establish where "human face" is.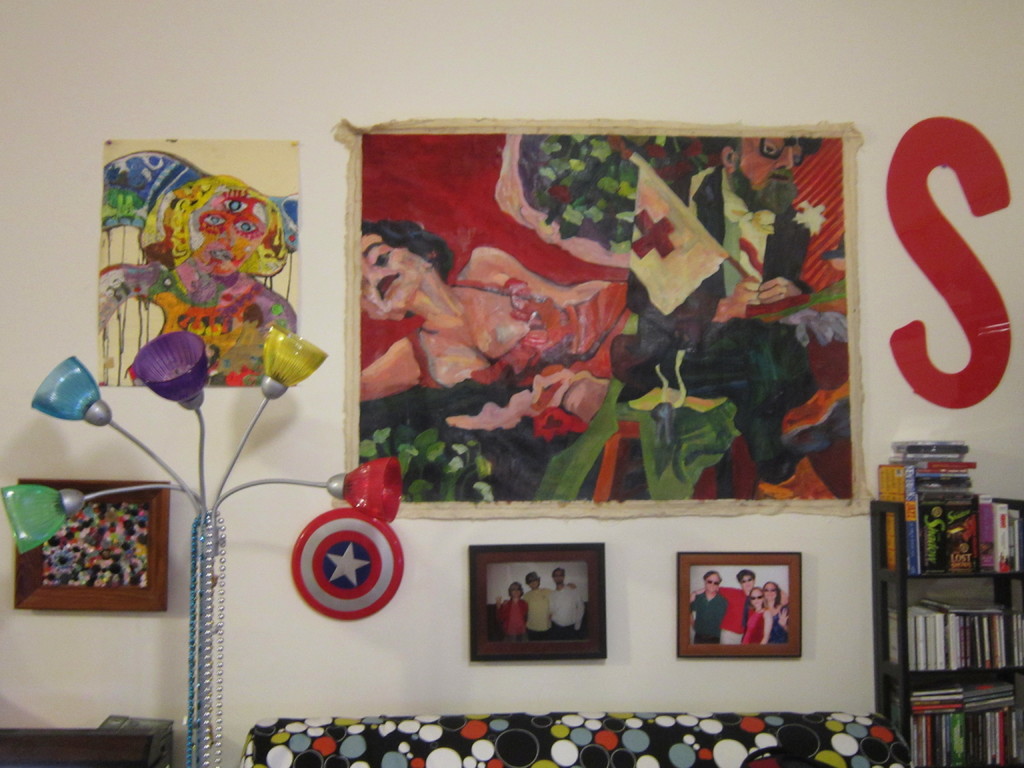
Established at pyautogui.locateOnScreen(527, 577, 538, 591).
